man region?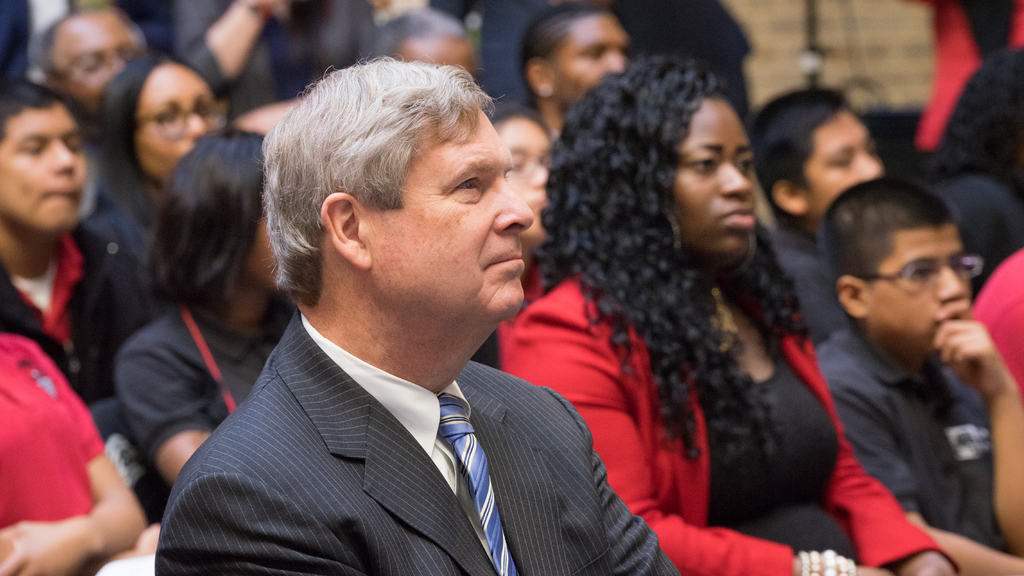
<box>784,172,1023,575</box>
